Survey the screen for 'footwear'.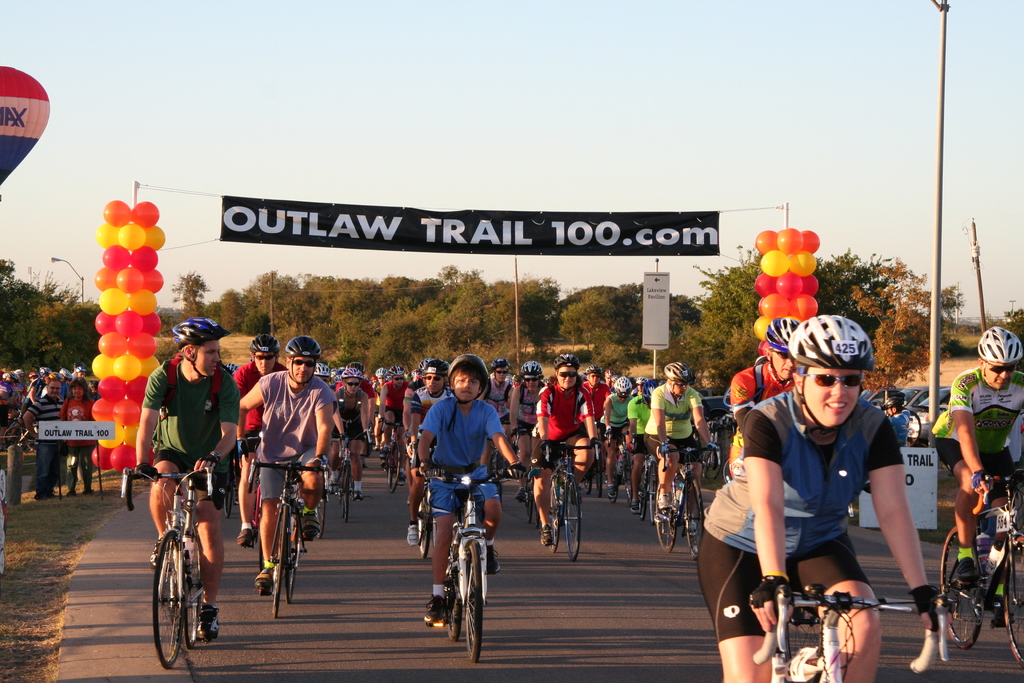
Survey found: rect(483, 554, 502, 577).
